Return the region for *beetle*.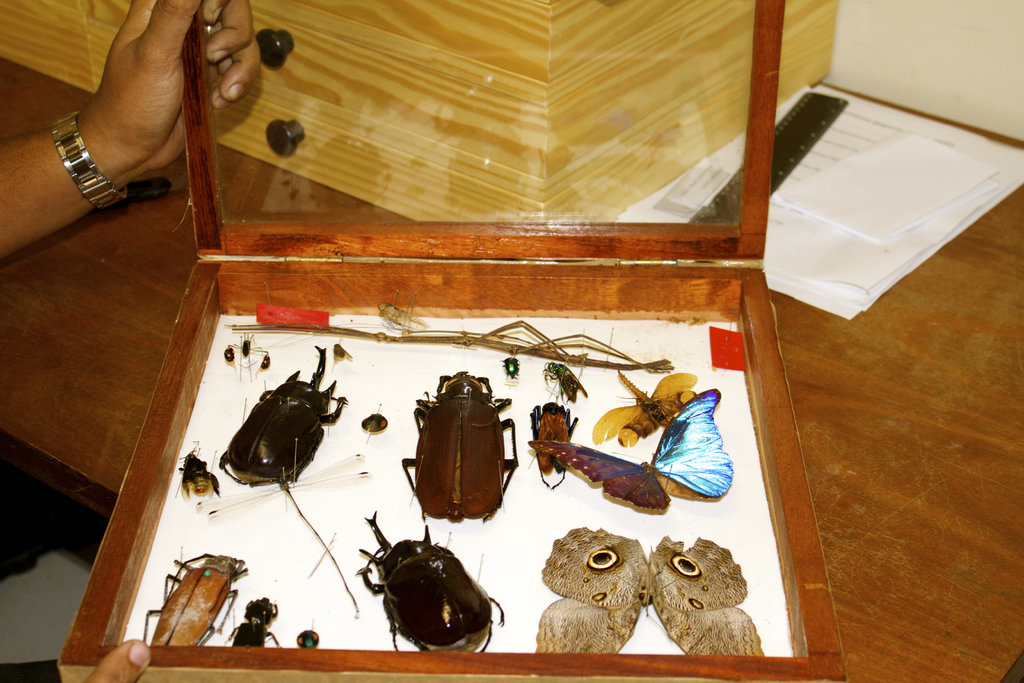
x1=180, y1=441, x2=224, y2=493.
